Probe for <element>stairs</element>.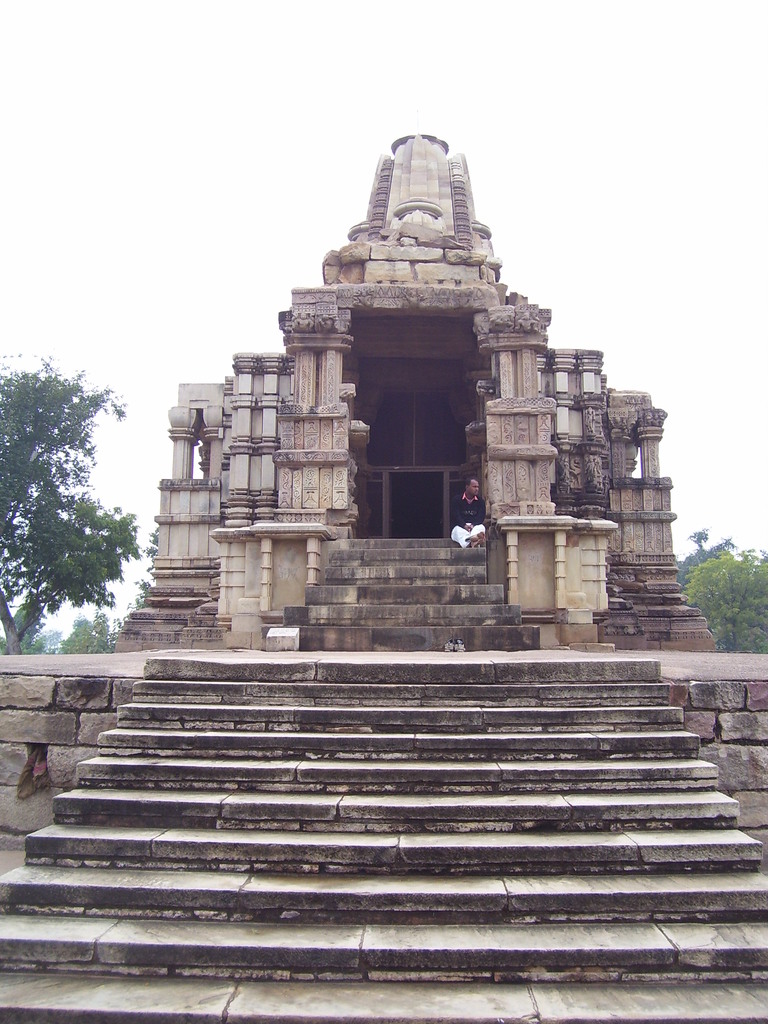
Probe result: l=296, t=537, r=542, b=645.
